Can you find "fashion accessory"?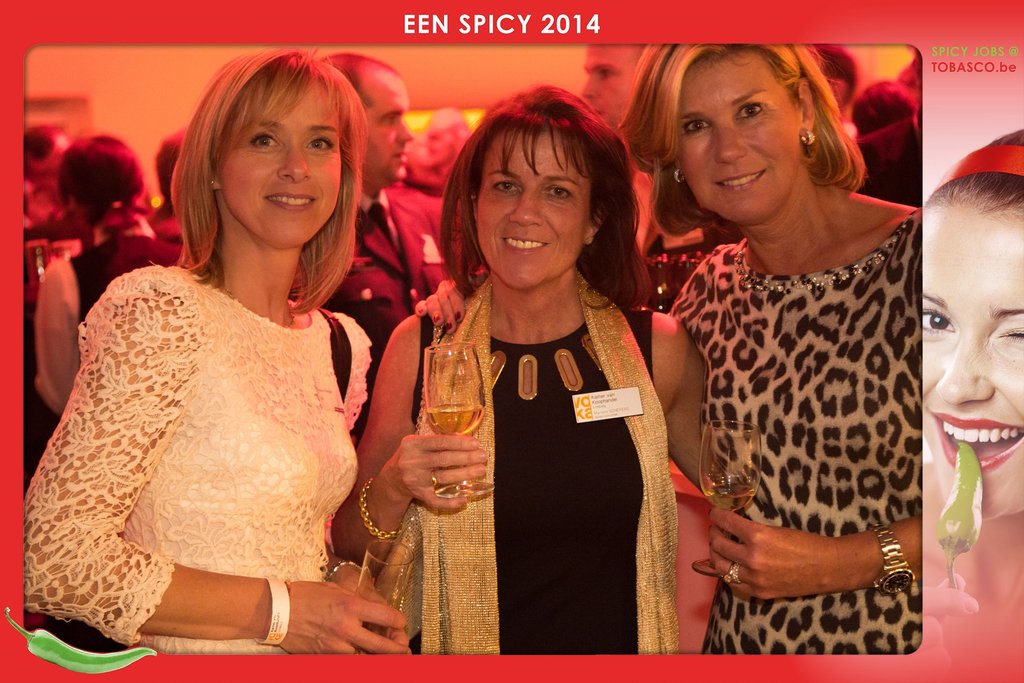
Yes, bounding box: {"x1": 426, "y1": 468, "x2": 441, "y2": 492}.
